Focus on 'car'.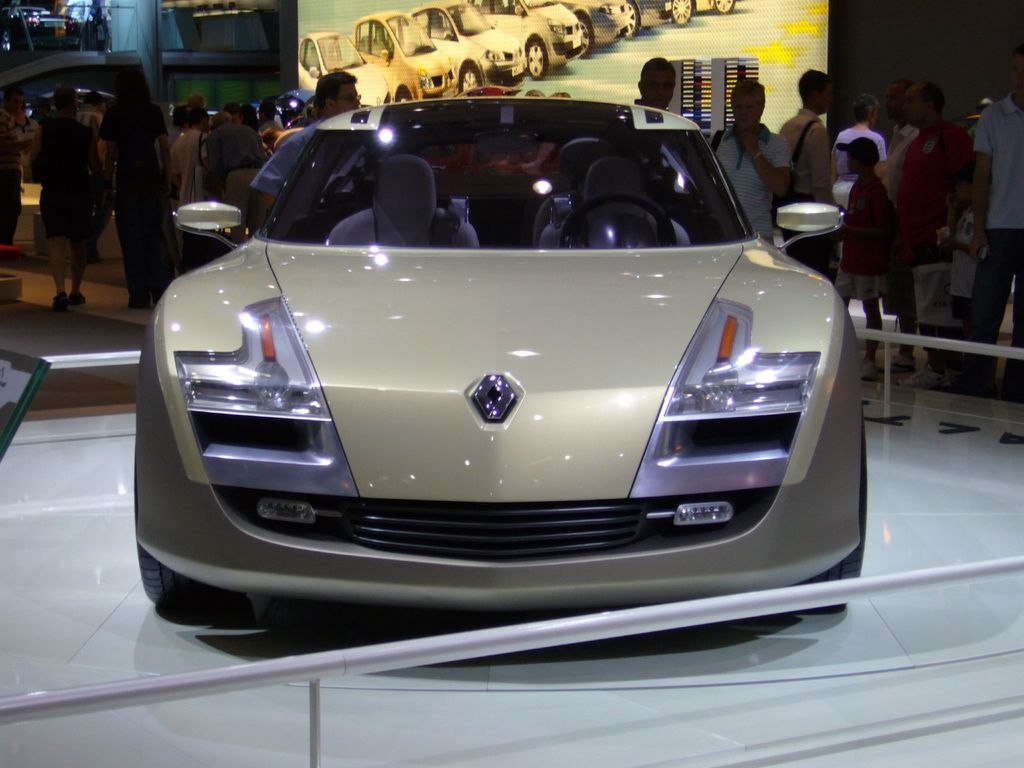
Focused at (x1=298, y1=28, x2=394, y2=107).
